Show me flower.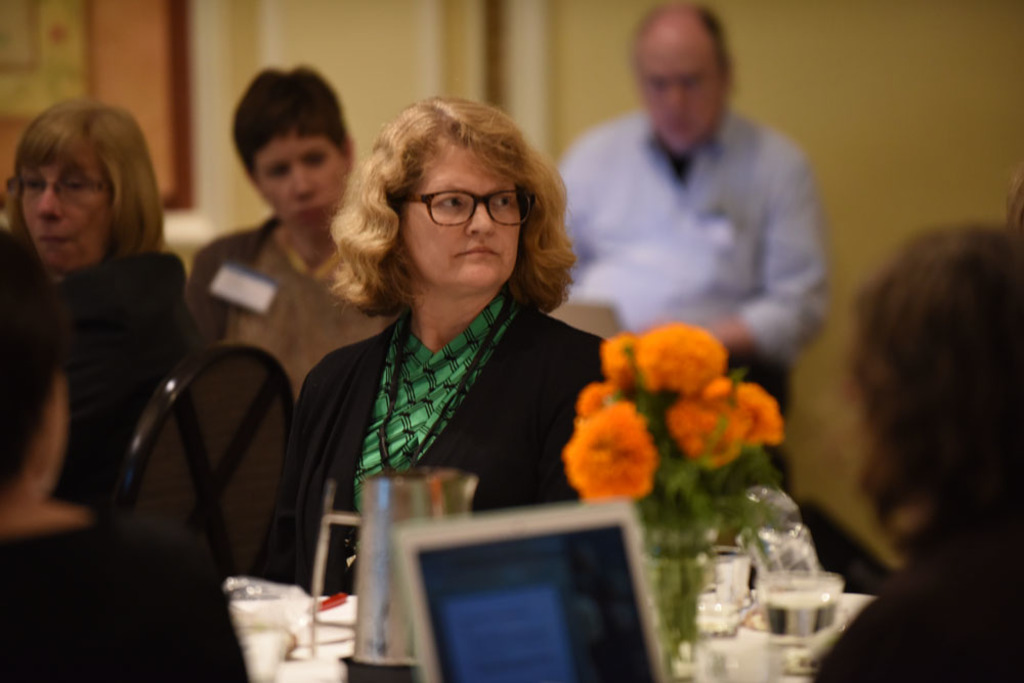
flower is here: rect(563, 383, 675, 509).
